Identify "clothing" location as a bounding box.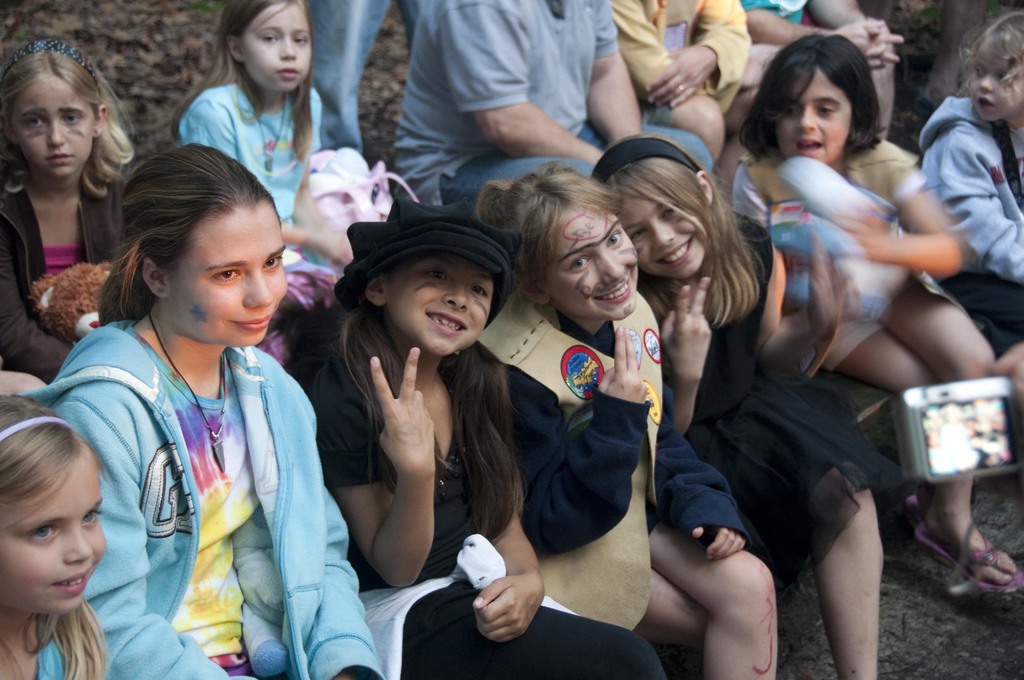
915 96 1023 344.
